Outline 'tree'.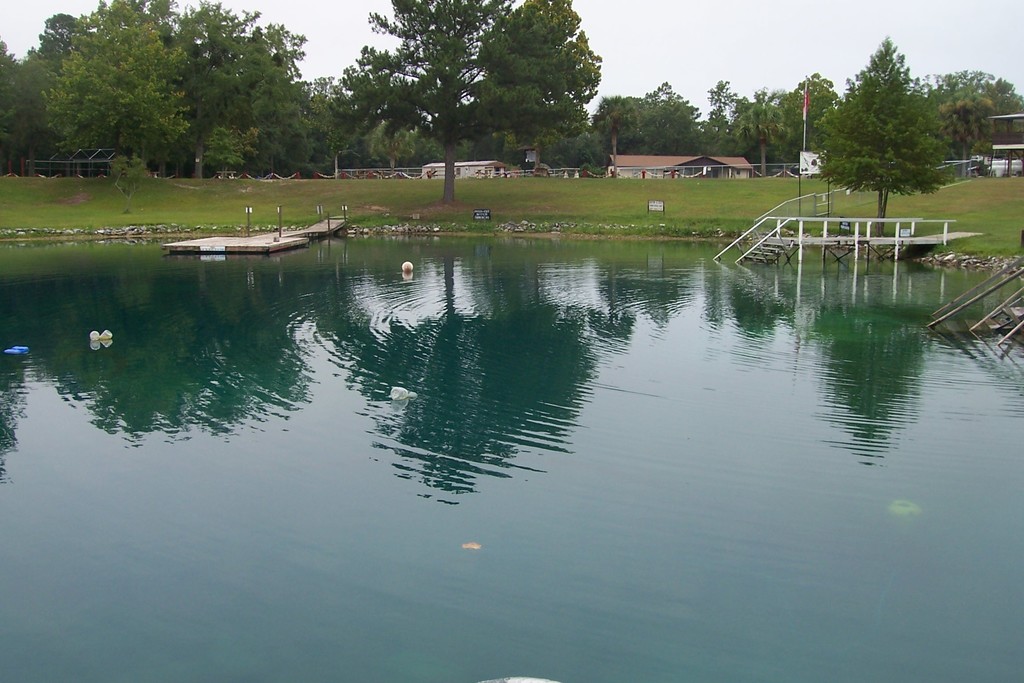
Outline: locate(325, 0, 605, 204).
